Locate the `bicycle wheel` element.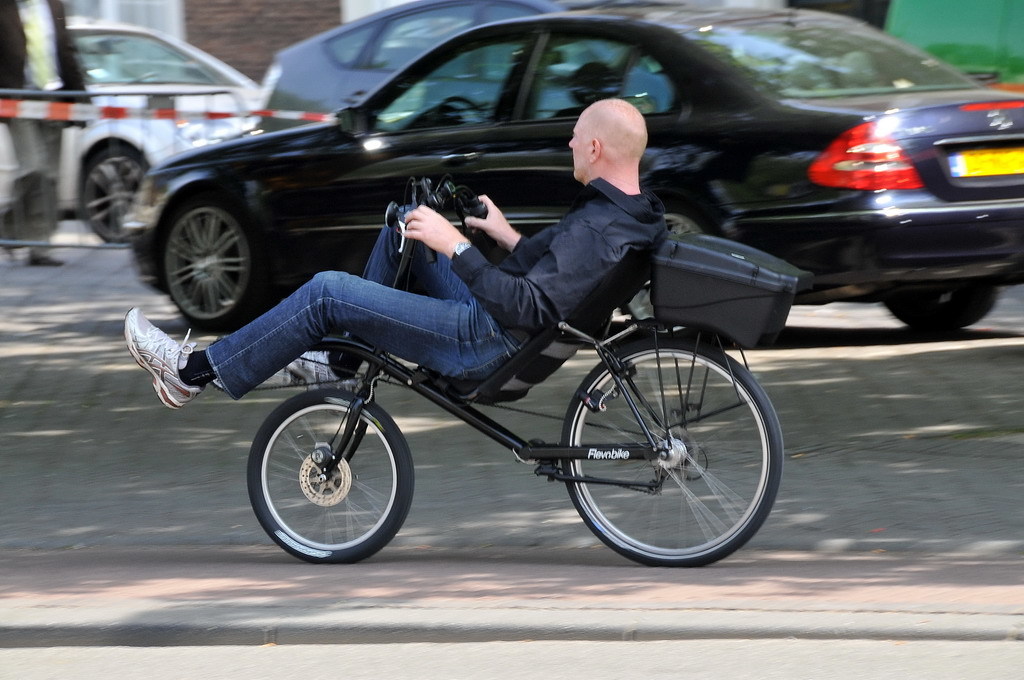
Element bbox: locate(541, 325, 791, 573).
